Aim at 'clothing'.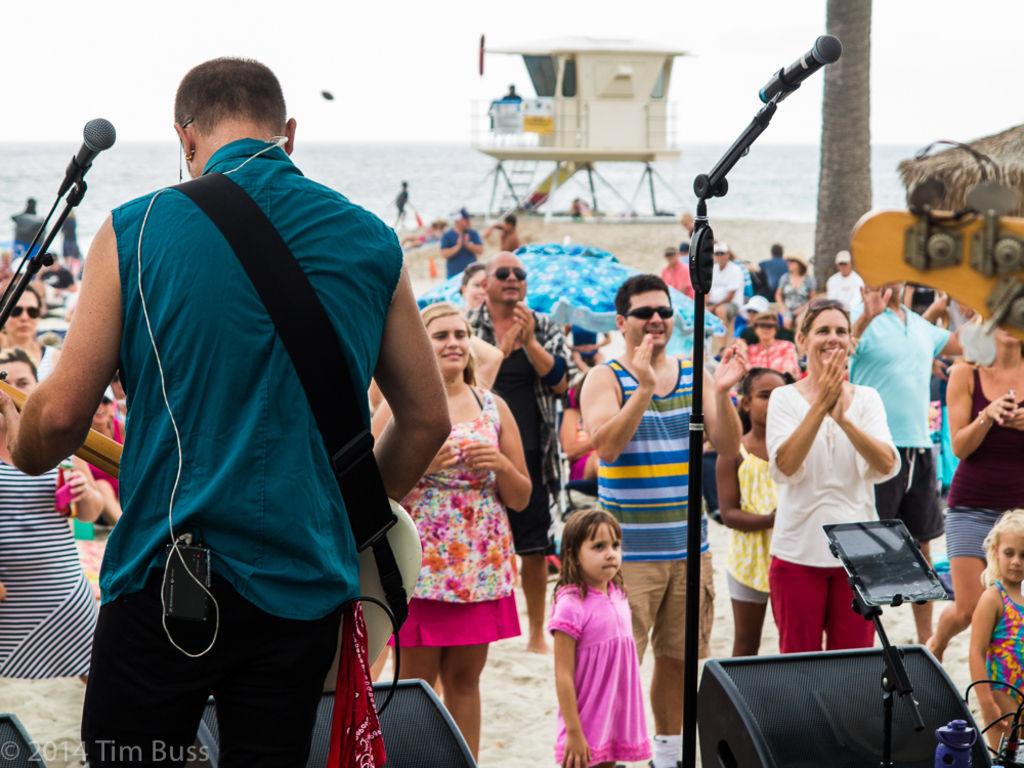
Aimed at pyautogui.locateOnScreen(596, 349, 718, 645).
